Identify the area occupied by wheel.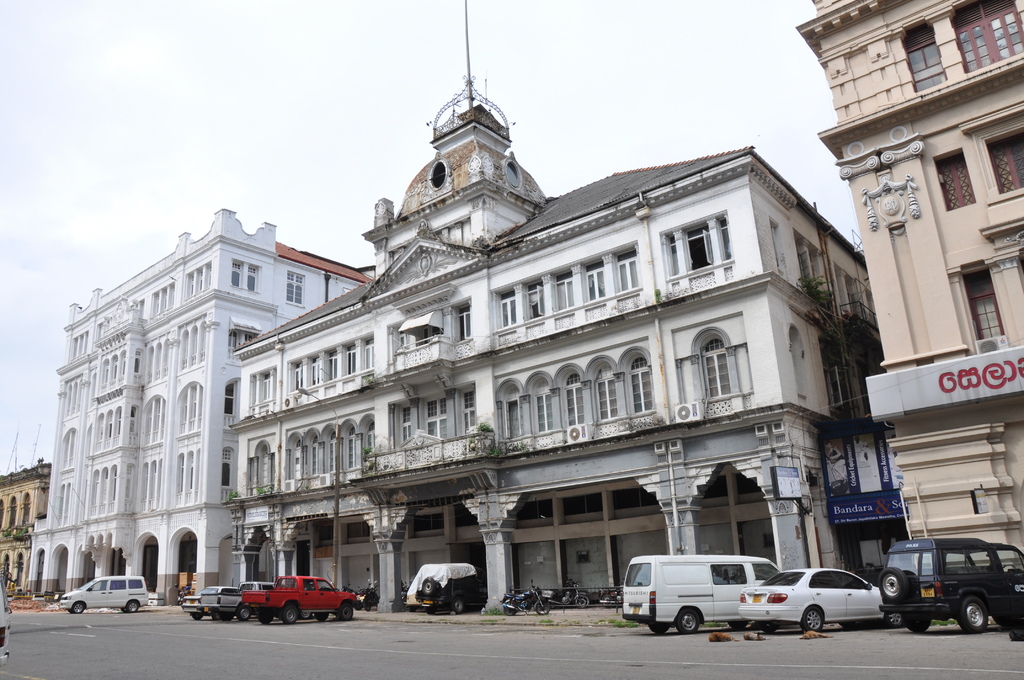
Area: 950/595/990/636.
